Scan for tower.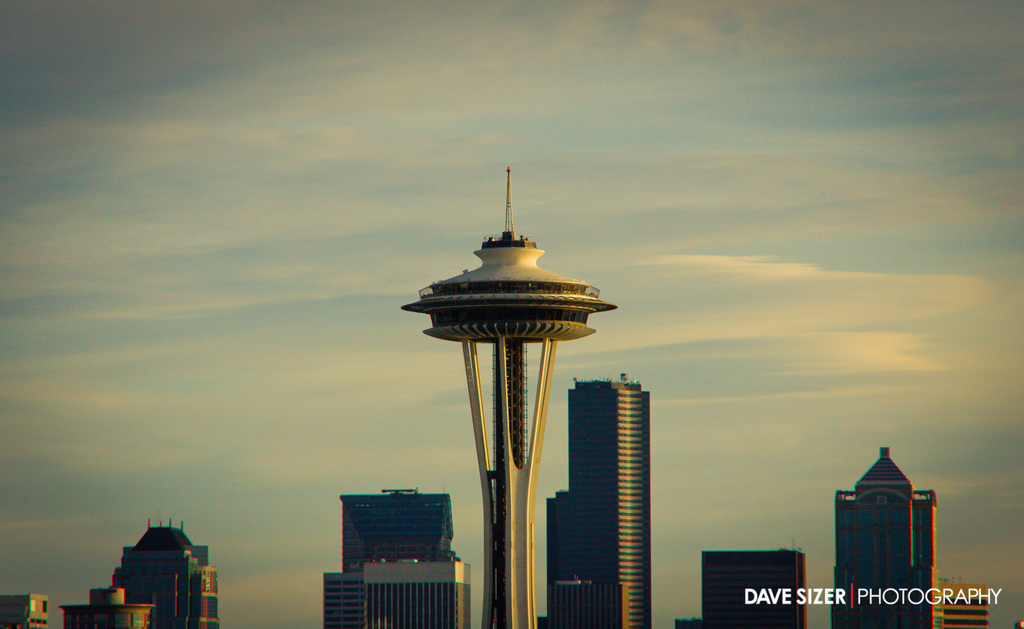
Scan result: Rect(941, 581, 994, 628).
